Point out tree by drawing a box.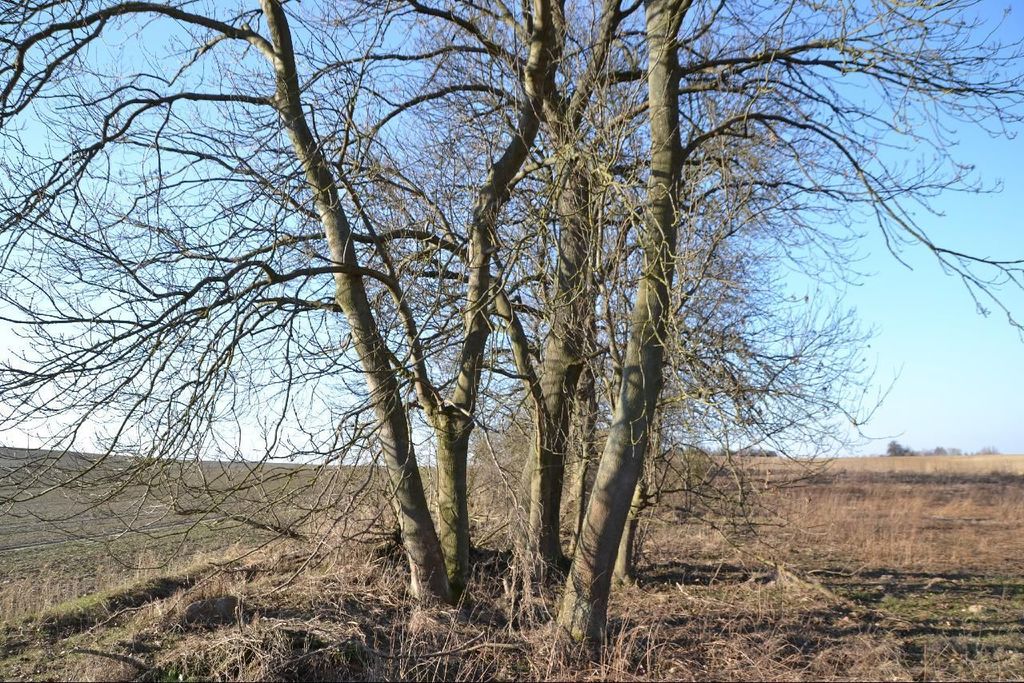
{"left": 0, "top": 0, "right": 1023, "bottom": 660}.
